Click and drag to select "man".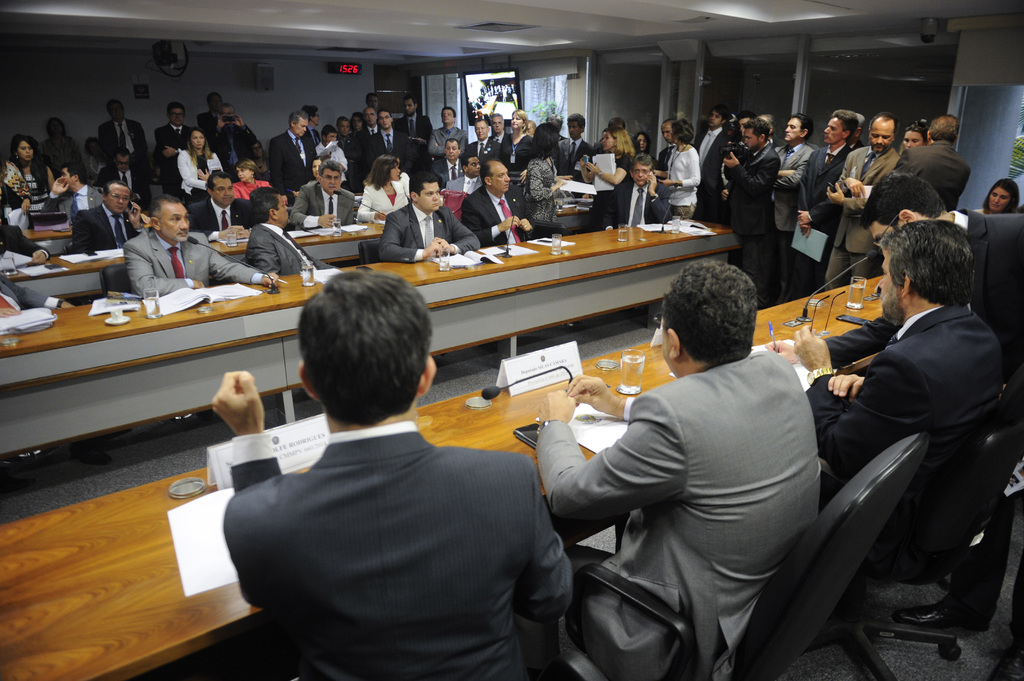
Selection: 125:195:279:294.
